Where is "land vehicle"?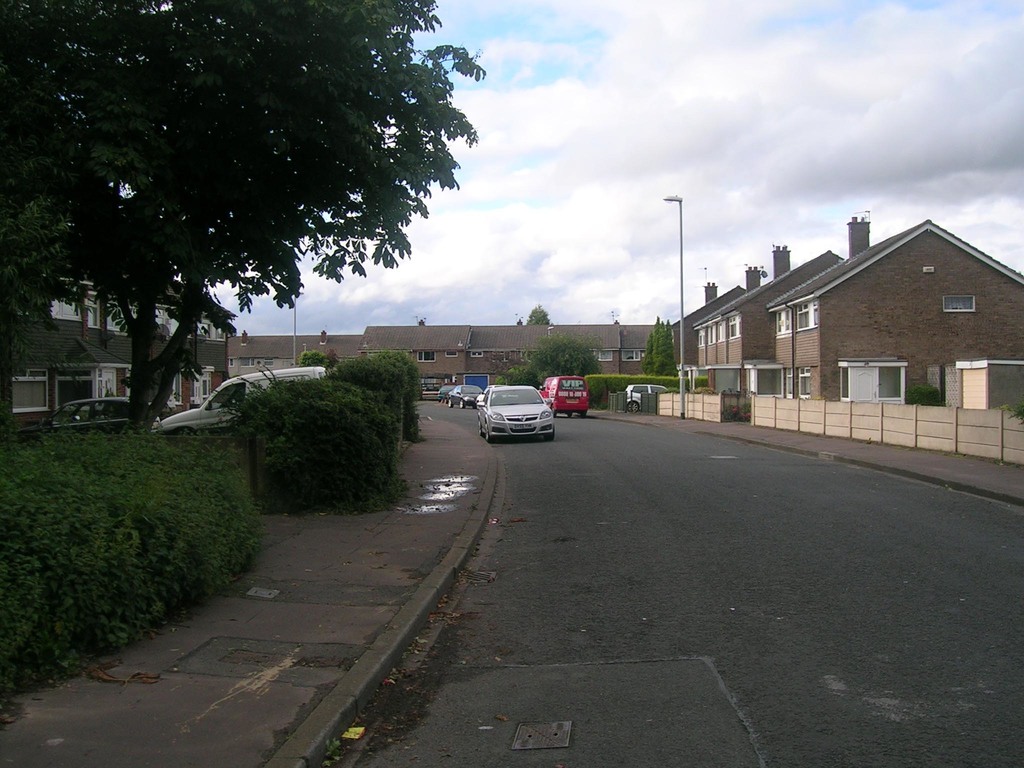
left=155, top=365, right=326, bottom=437.
